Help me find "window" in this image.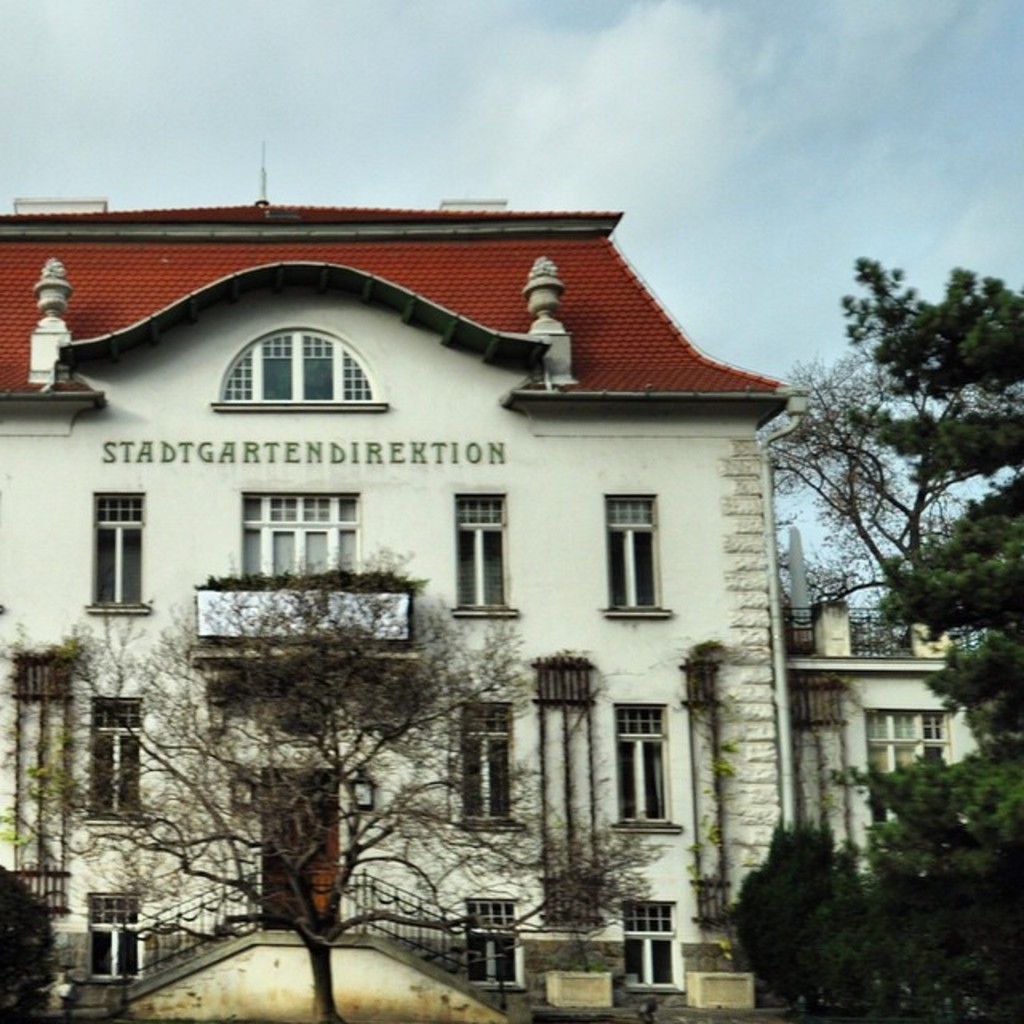
Found it: (x1=859, y1=707, x2=962, y2=826).
